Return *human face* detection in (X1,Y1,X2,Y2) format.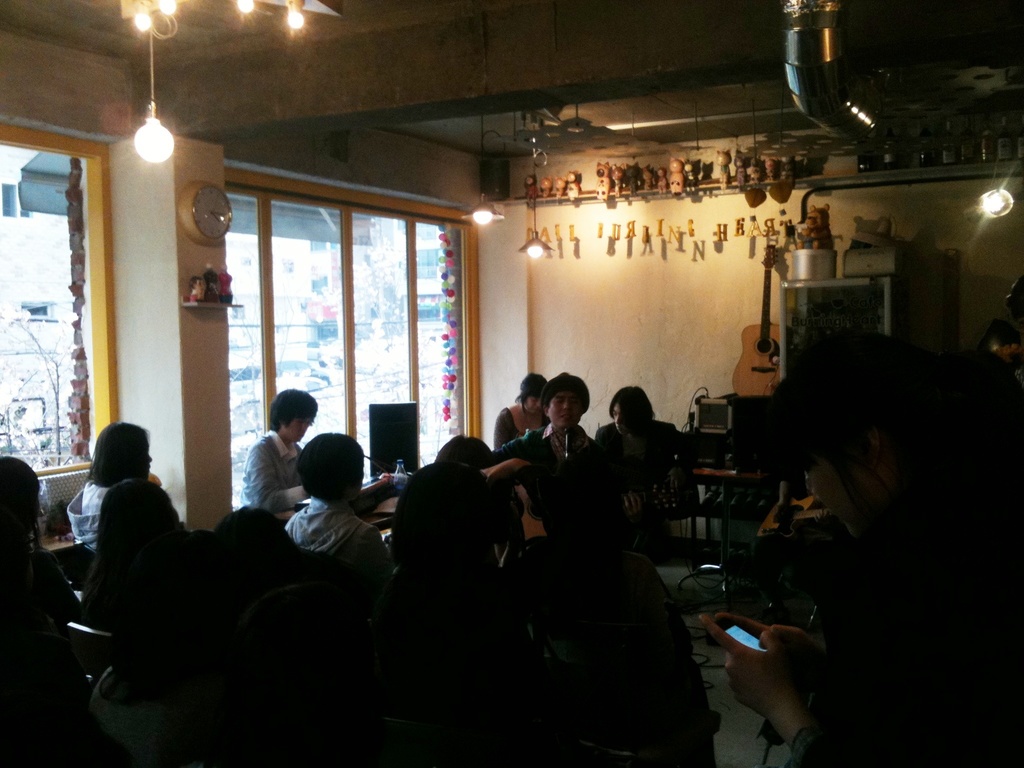
(613,403,634,435).
